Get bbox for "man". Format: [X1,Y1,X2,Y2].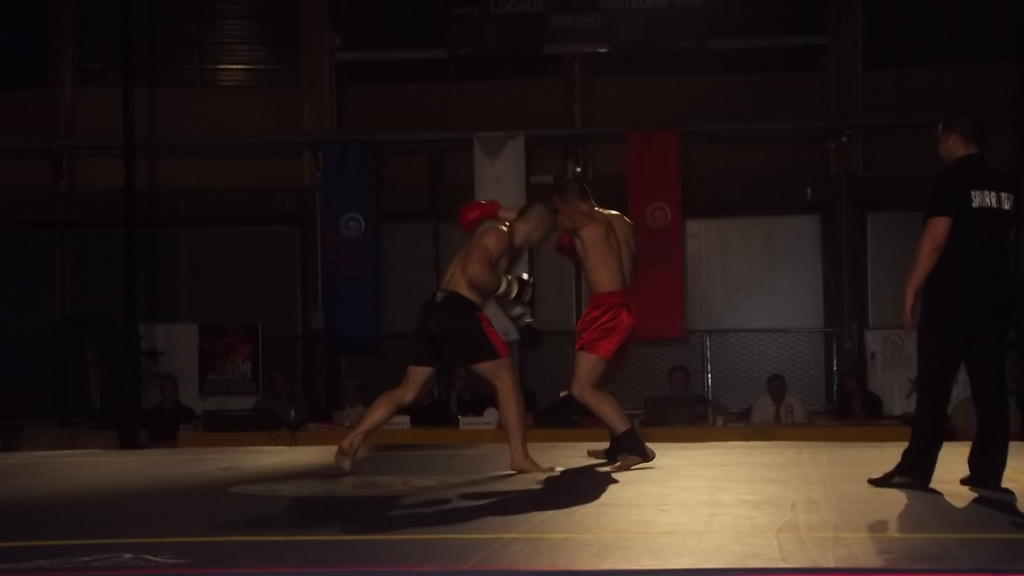
[832,367,882,422].
